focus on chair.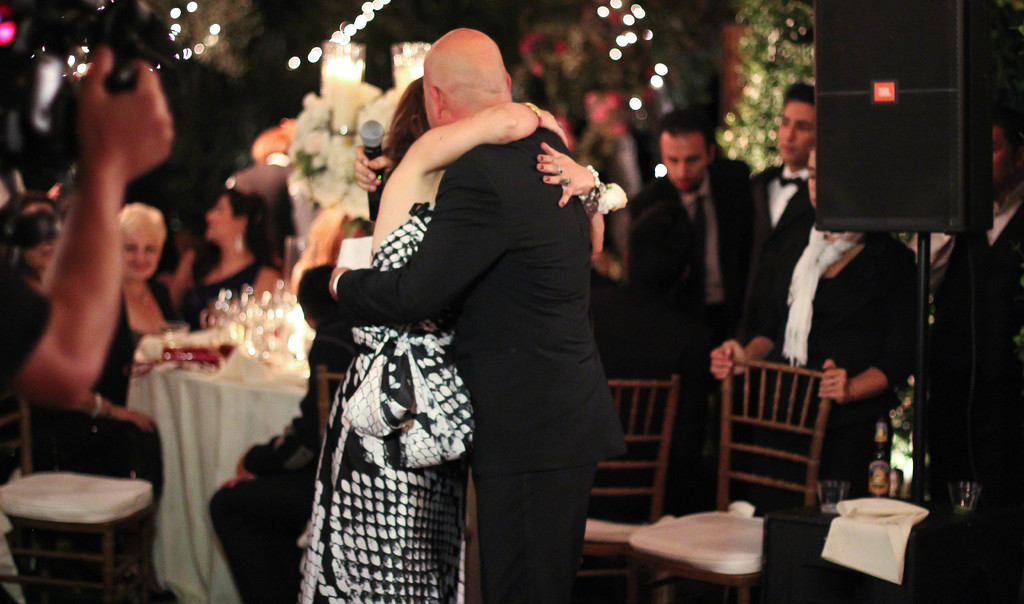
Focused at bbox(315, 364, 350, 439).
